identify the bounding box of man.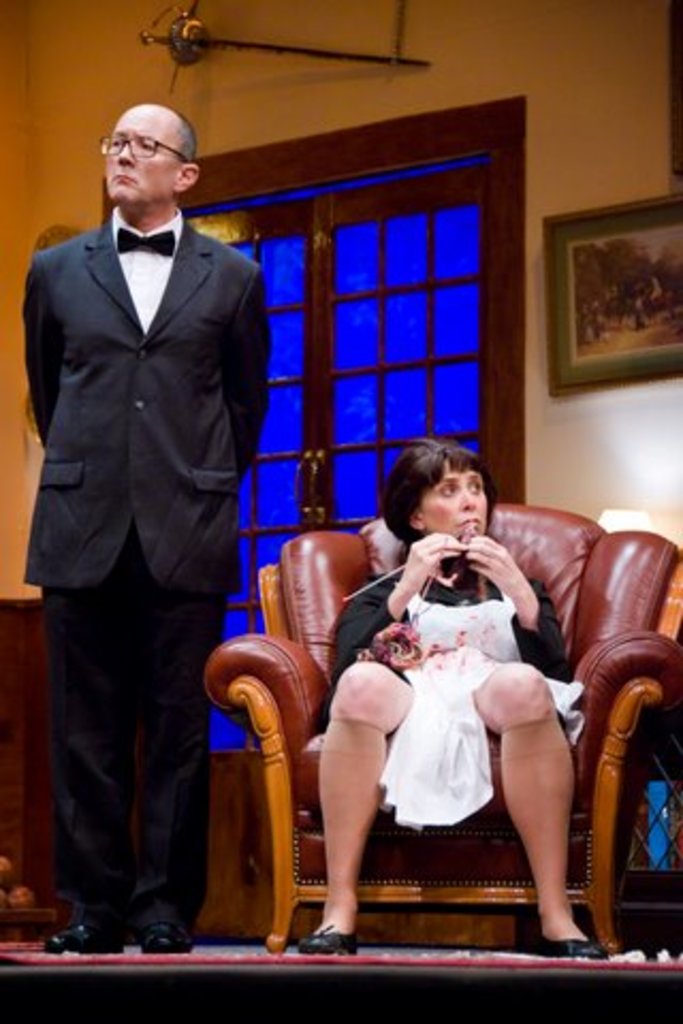
23:102:271:951.
